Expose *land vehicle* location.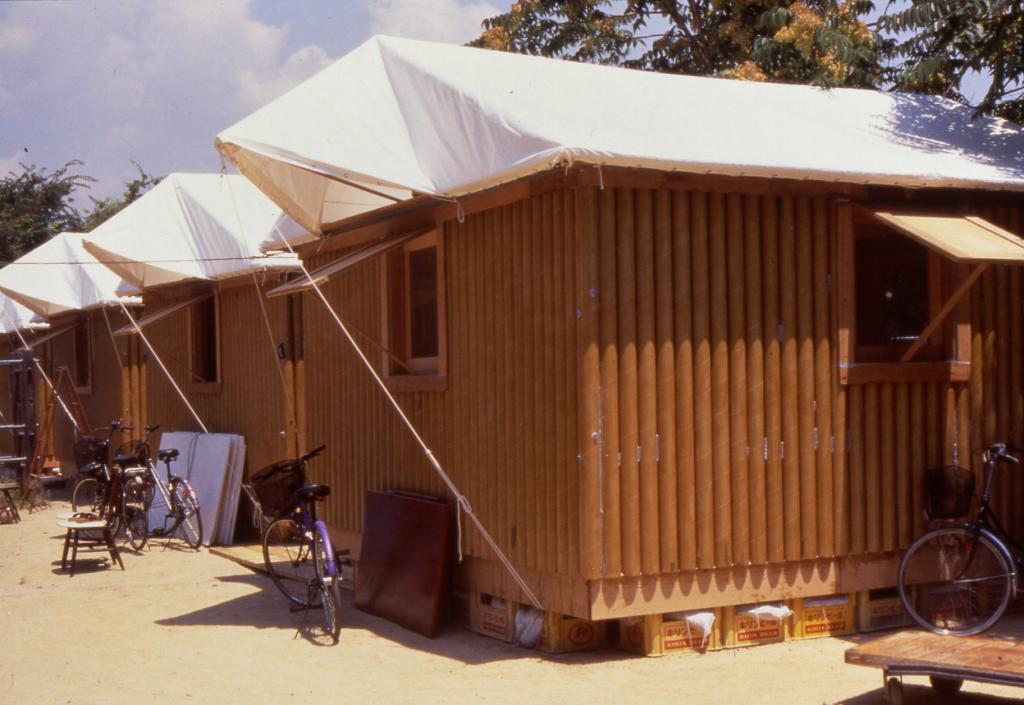
Exposed at pyautogui.locateOnScreen(897, 440, 1023, 636).
